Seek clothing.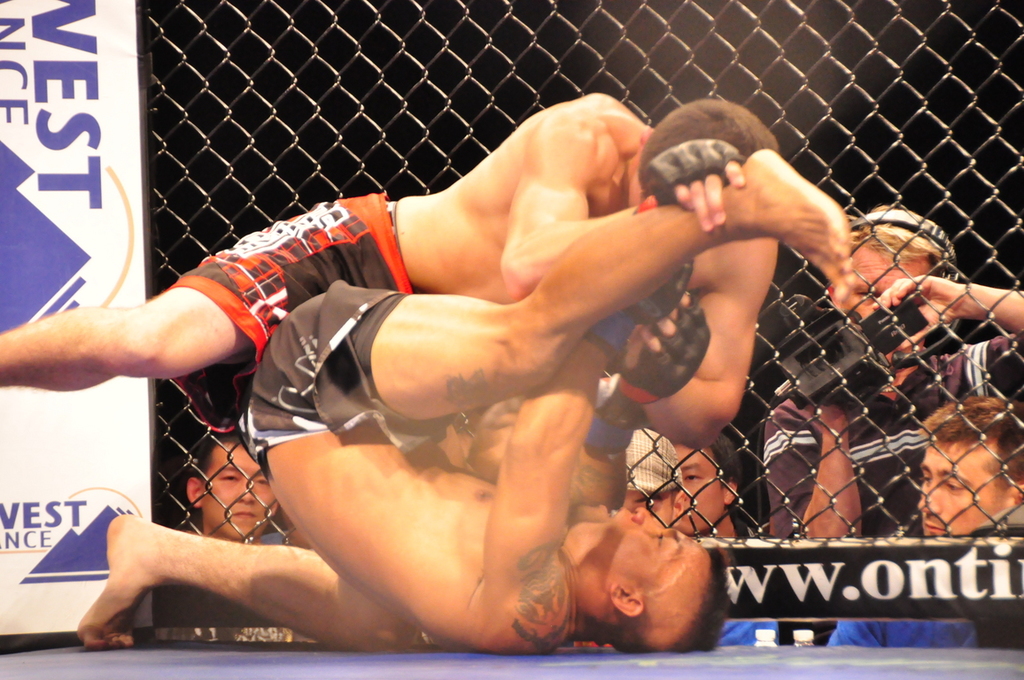
{"left": 167, "top": 193, "right": 413, "bottom": 431}.
